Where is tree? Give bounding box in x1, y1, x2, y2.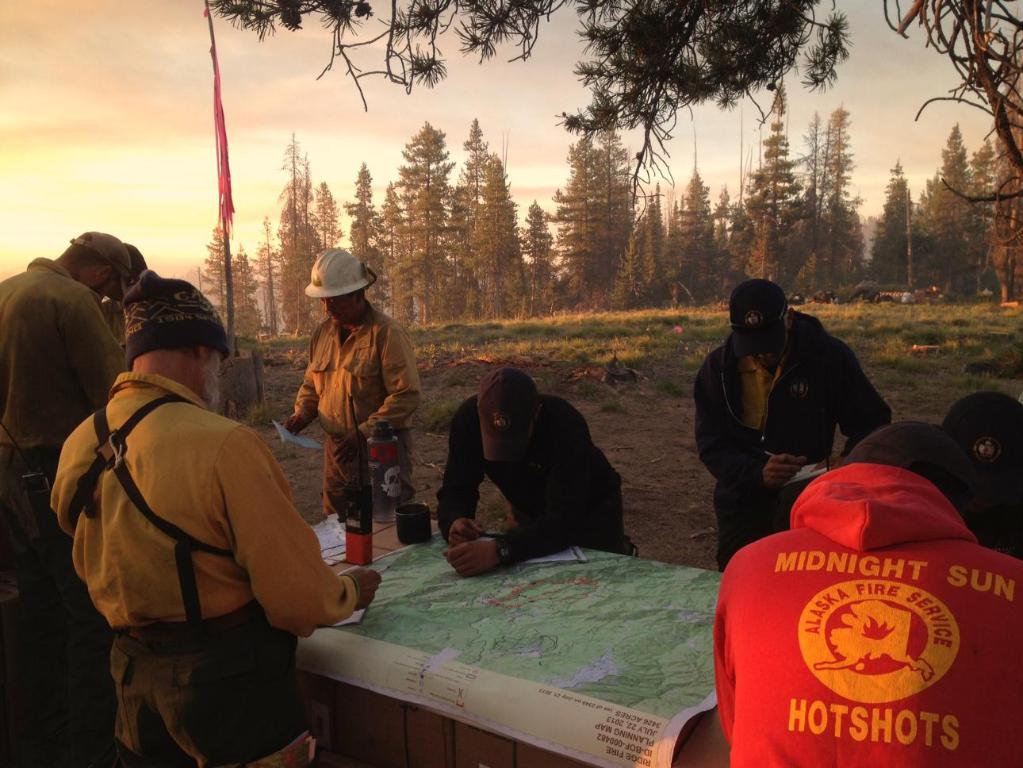
204, 0, 1022, 215.
